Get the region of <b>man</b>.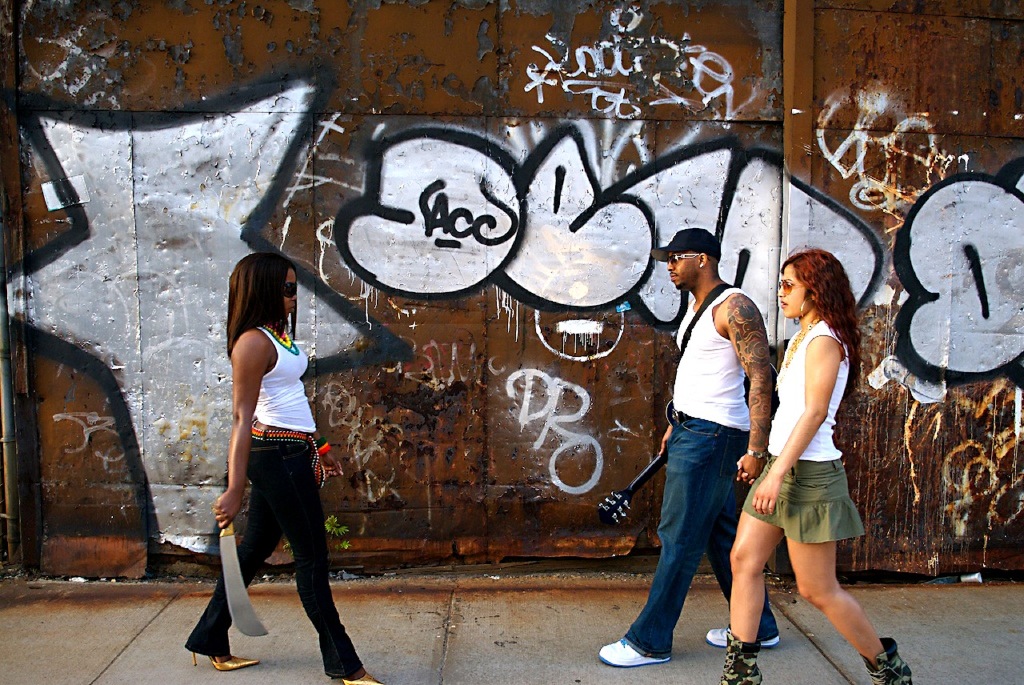
x1=634, y1=228, x2=789, y2=659.
